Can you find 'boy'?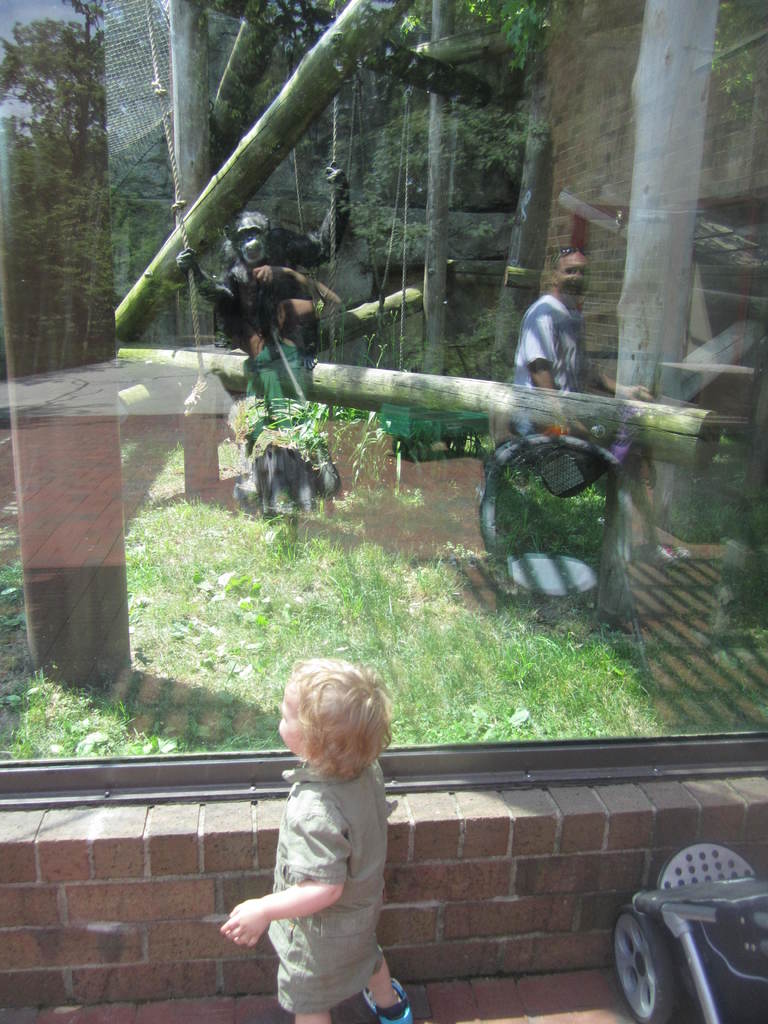
Yes, bounding box: bbox=[225, 660, 434, 1011].
